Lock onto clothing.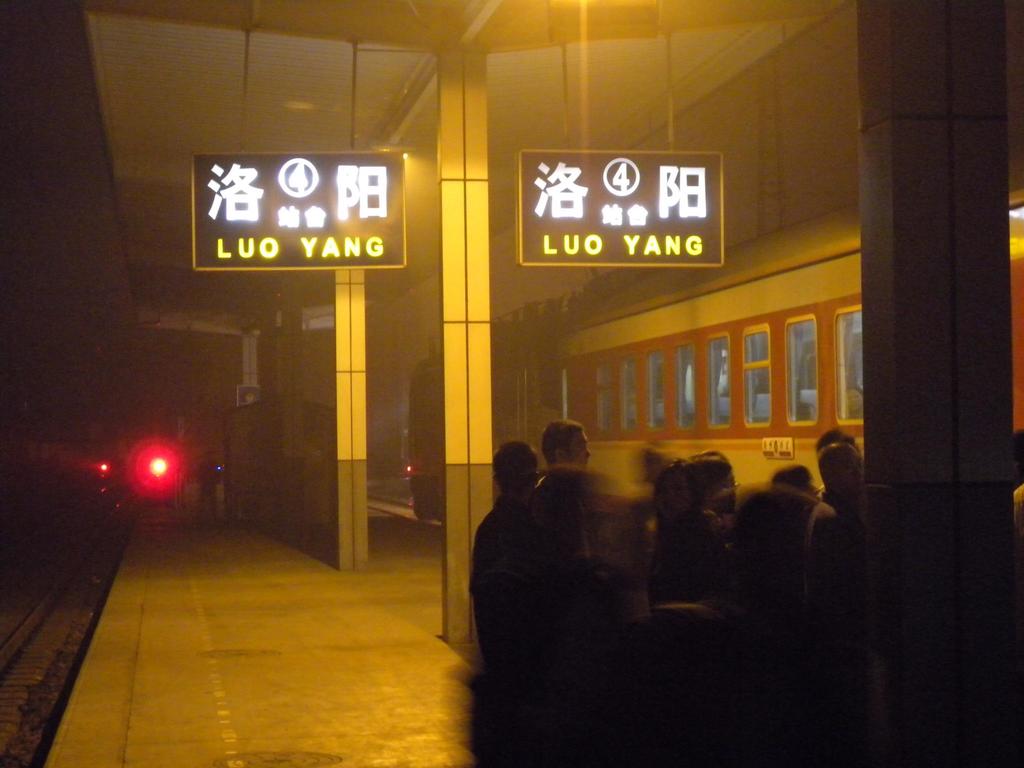
Locked: select_region(197, 464, 217, 516).
